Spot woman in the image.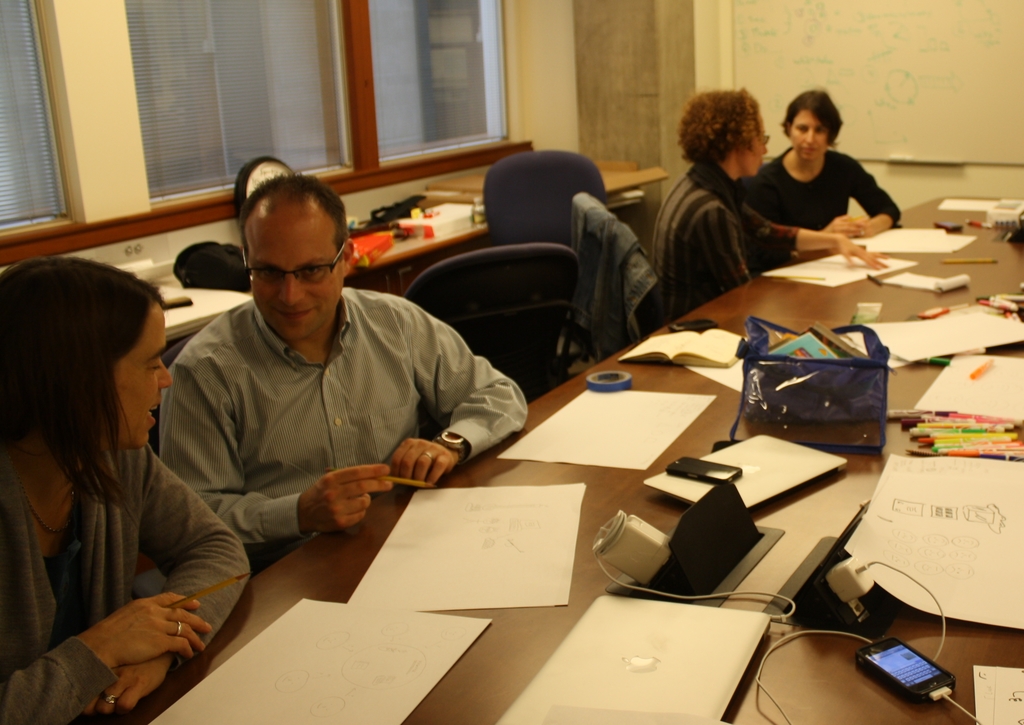
woman found at [0, 252, 255, 724].
